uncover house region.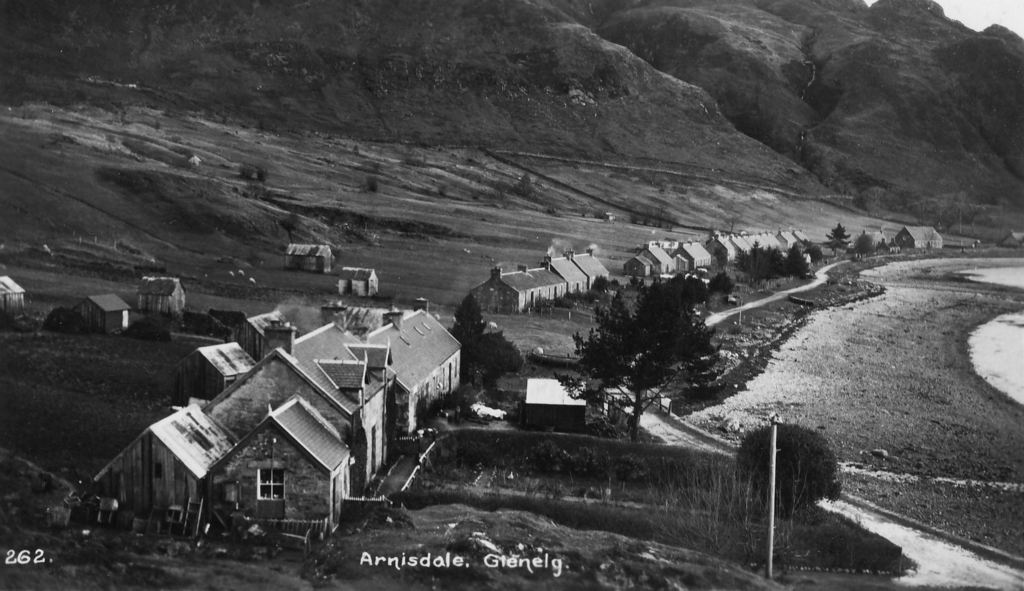
Uncovered: bbox=[621, 228, 813, 280].
